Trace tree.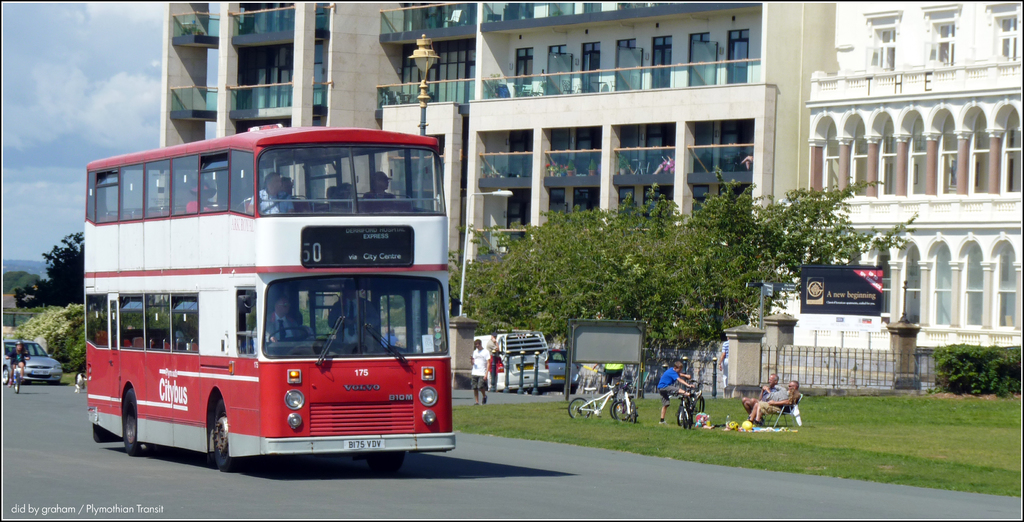
Traced to bbox=[925, 338, 1023, 395].
